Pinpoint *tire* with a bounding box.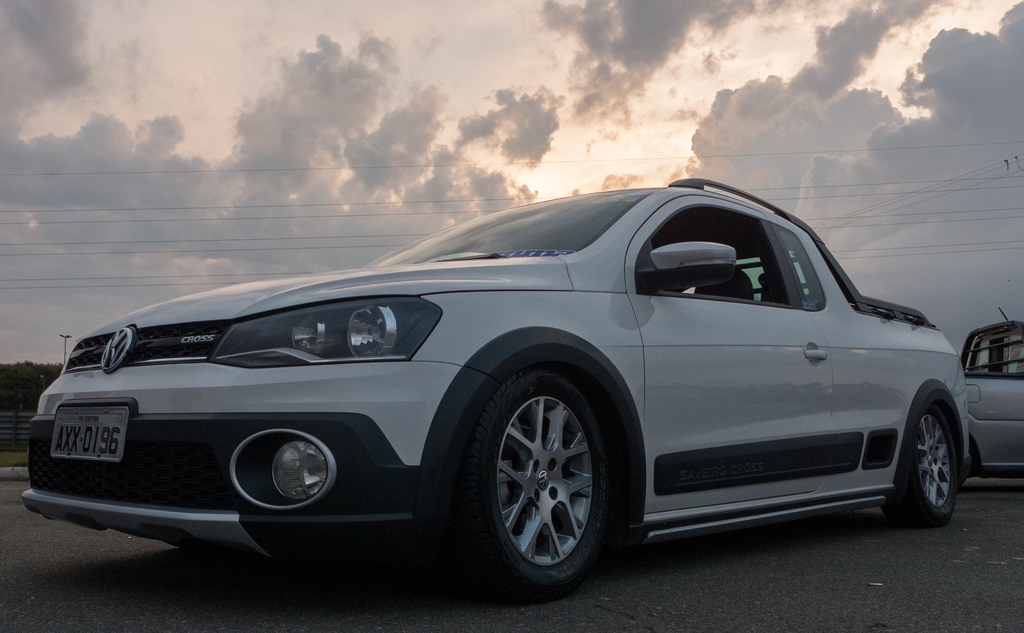
{"x1": 881, "y1": 399, "x2": 964, "y2": 526}.
